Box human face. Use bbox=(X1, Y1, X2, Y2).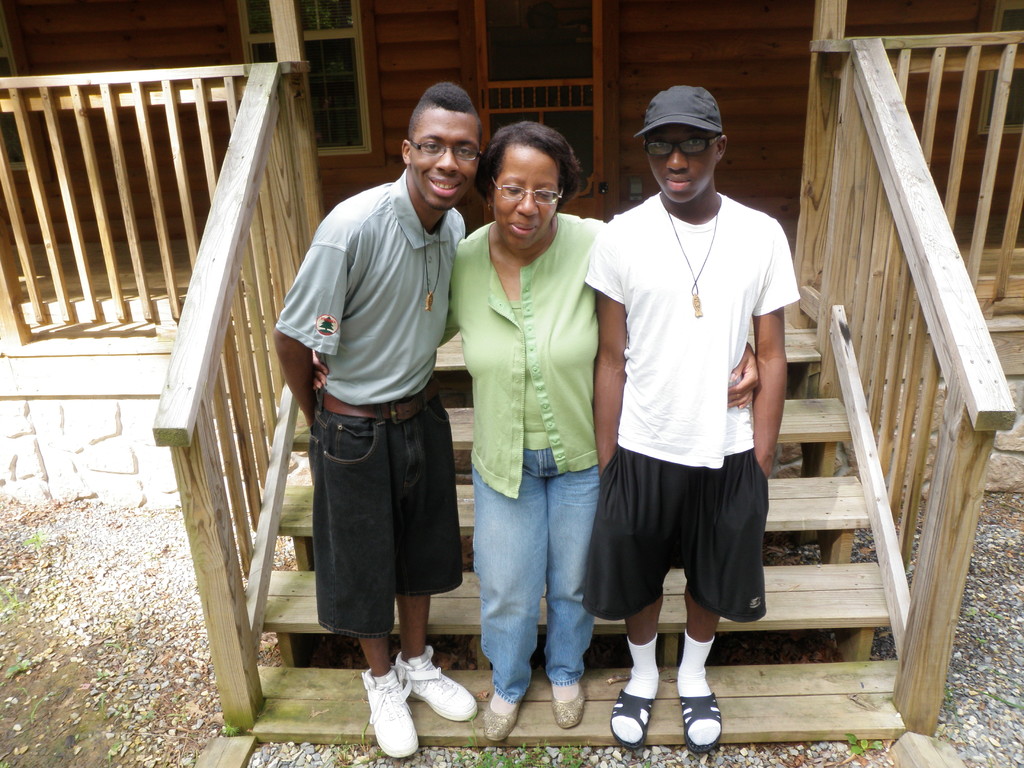
bbox=(649, 122, 721, 202).
